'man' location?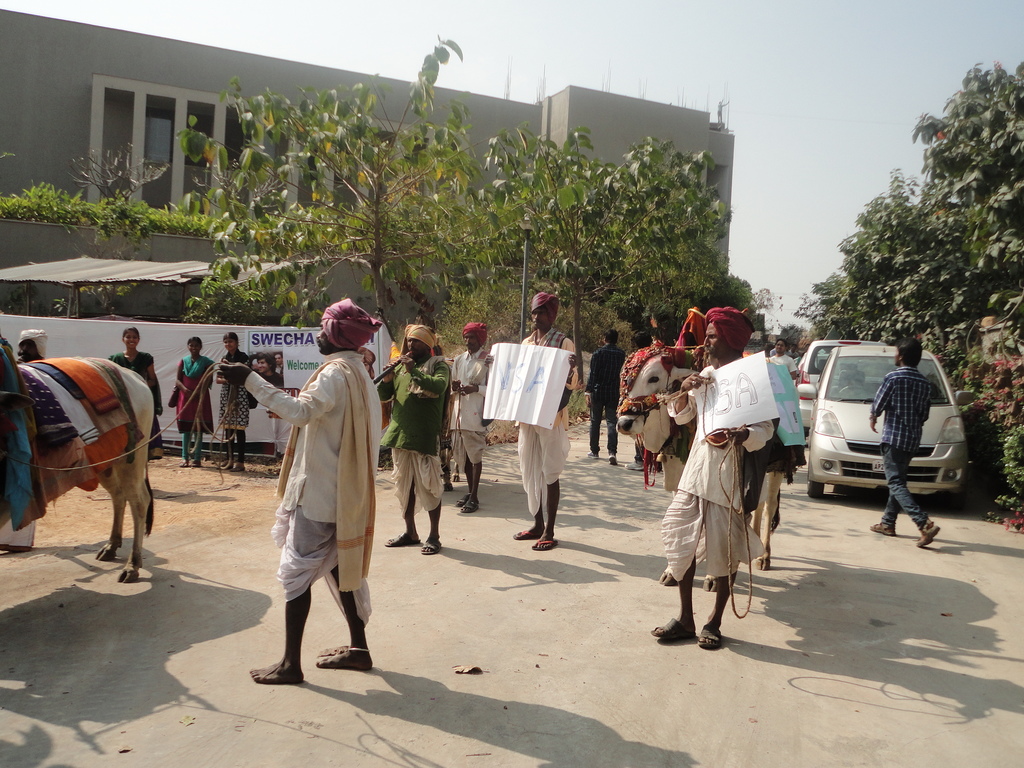
(205,295,388,678)
